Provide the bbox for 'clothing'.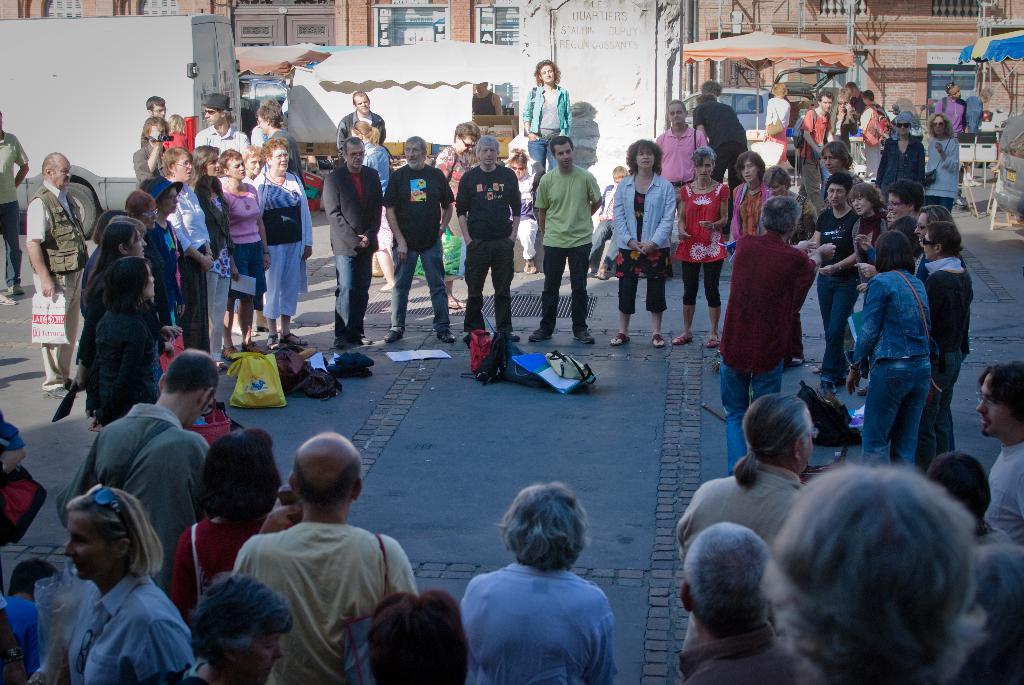
bbox=(984, 436, 1023, 550).
